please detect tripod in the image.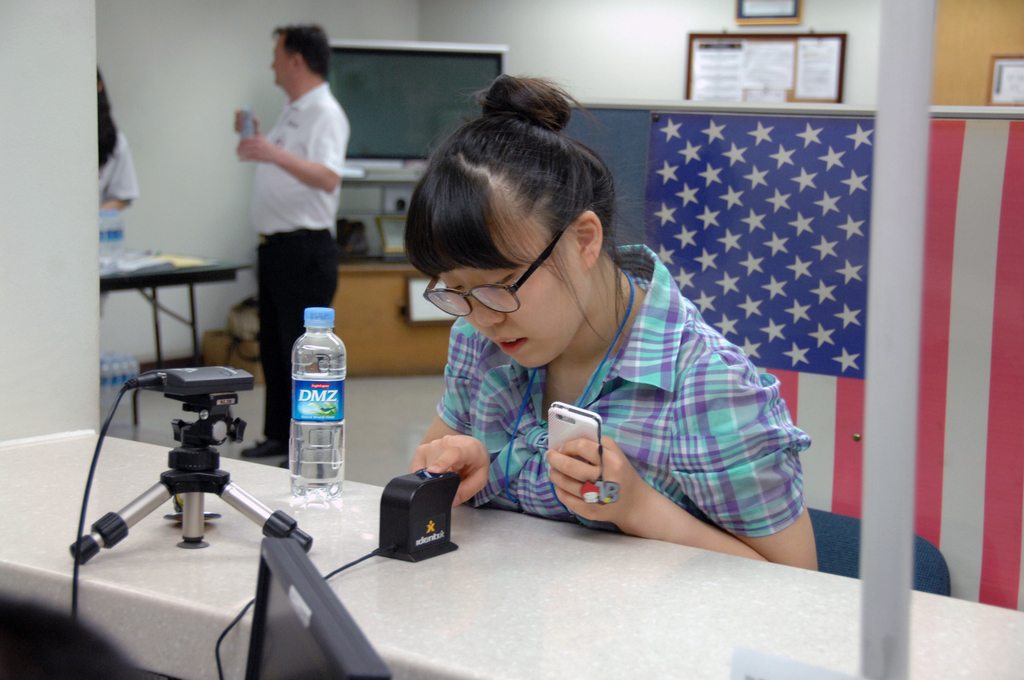
[left=67, top=408, right=312, bottom=571].
